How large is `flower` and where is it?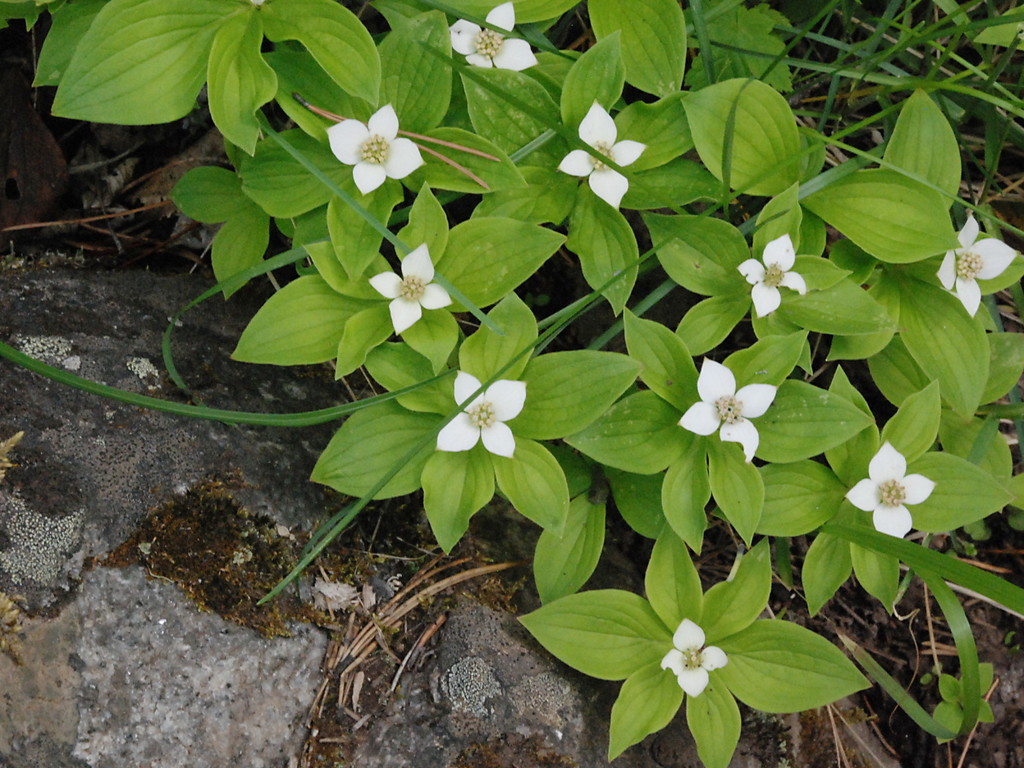
Bounding box: [left=657, top=618, right=727, bottom=701].
